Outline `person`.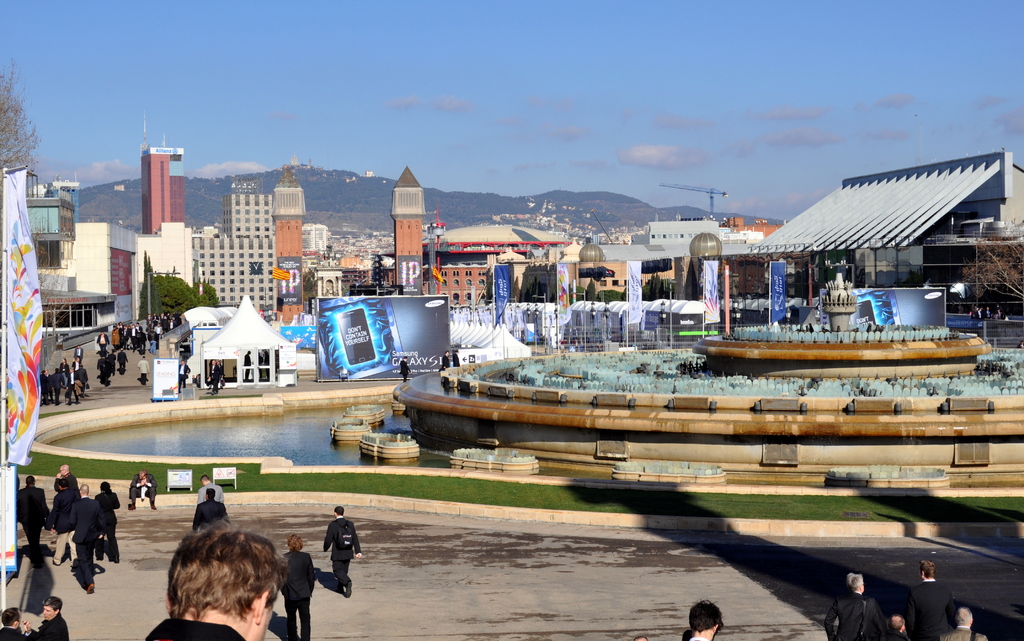
Outline: 938,608,990,640.
